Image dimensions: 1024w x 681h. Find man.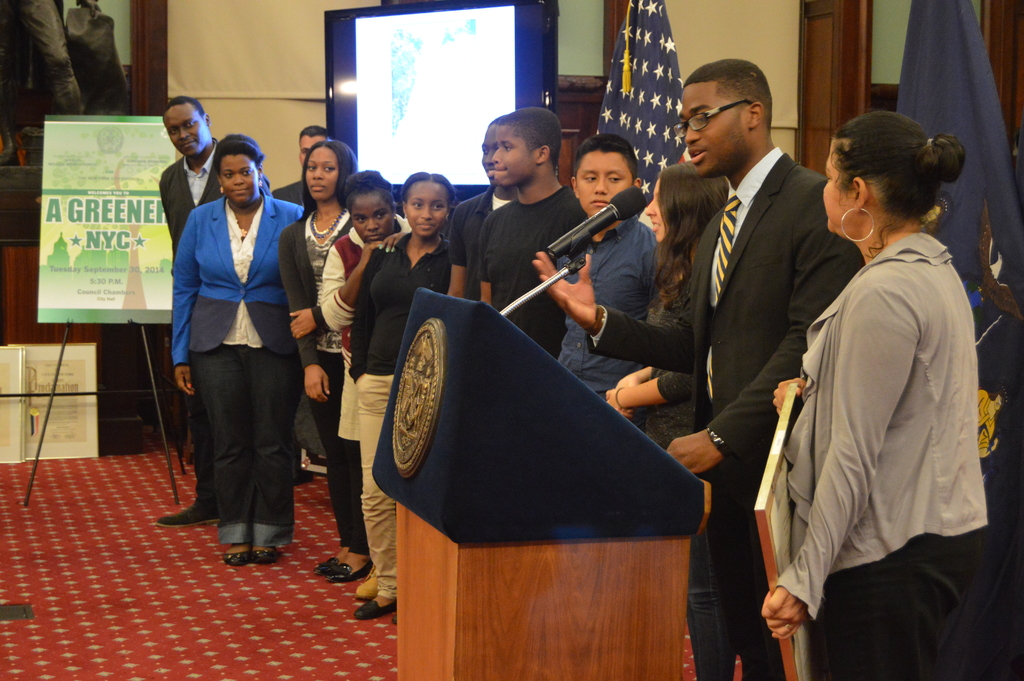
446/115/523/295.
